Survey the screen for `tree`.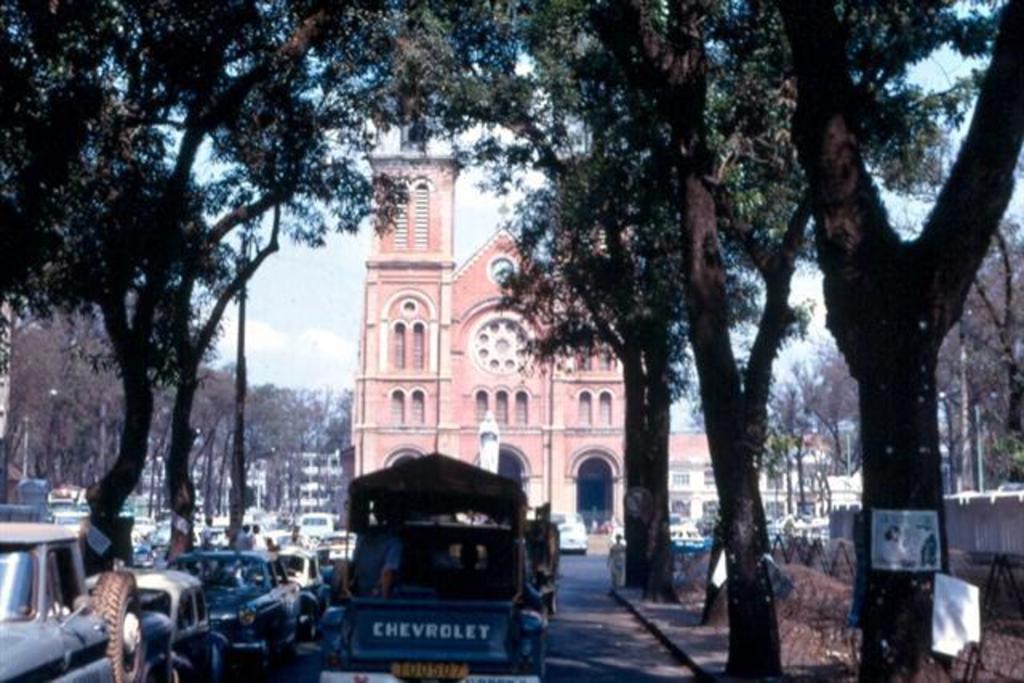
Survey found: bbox=(320, 0, 763, 621).
